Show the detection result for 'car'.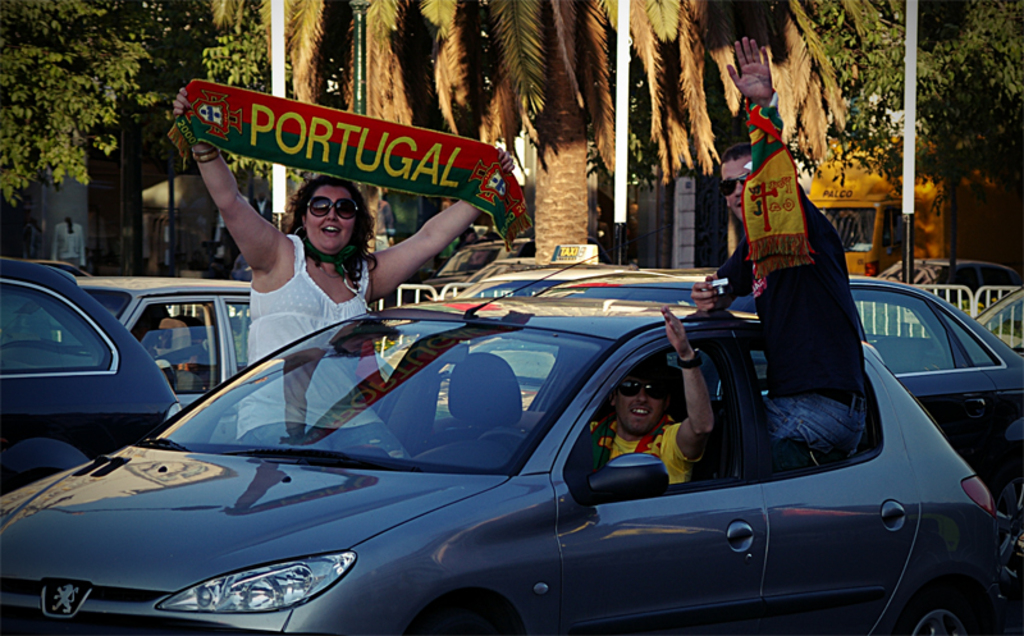
0,292,1010,635.
